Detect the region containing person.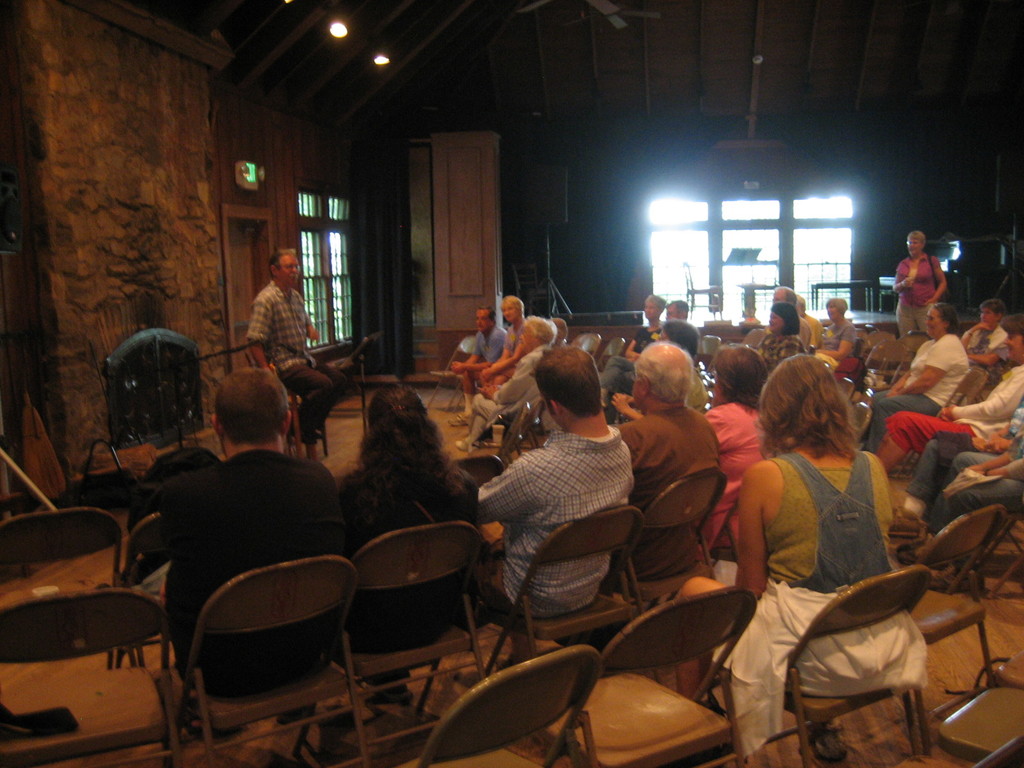
left=458, top=290, right=527, bottom=408.
